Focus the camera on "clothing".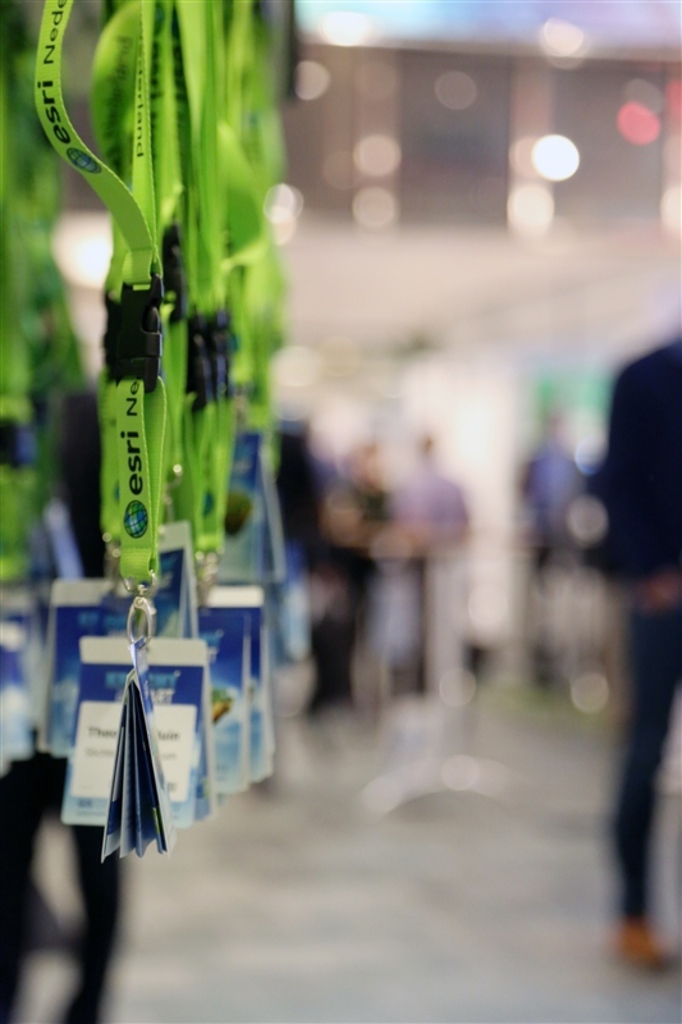
Focus region: [left=599, top=330, right=681, bottom=920].
